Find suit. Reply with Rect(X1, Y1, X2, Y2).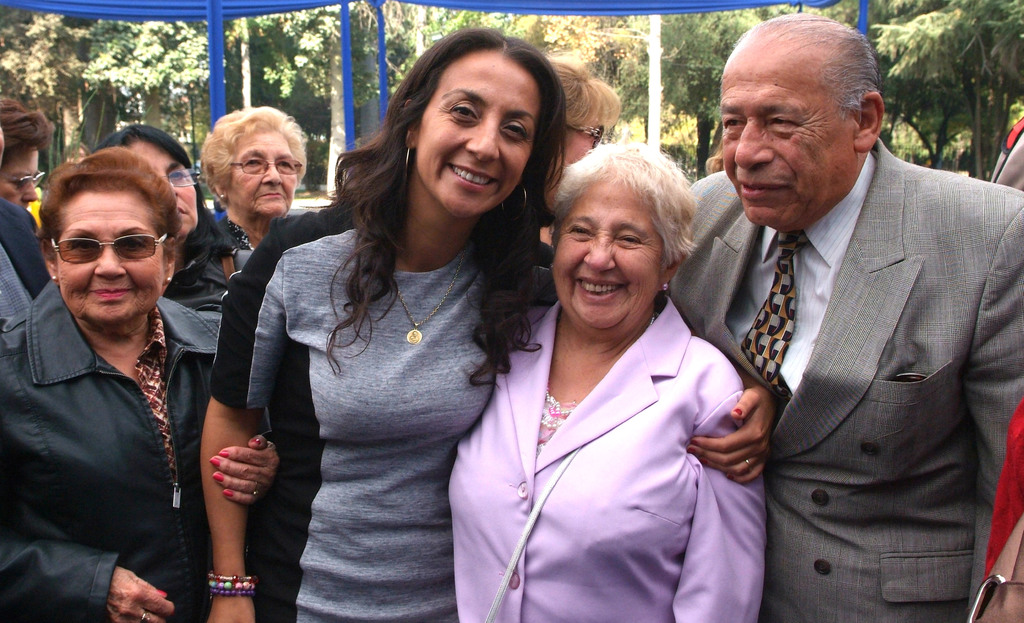
Rect(447, 291, 767, 622).
